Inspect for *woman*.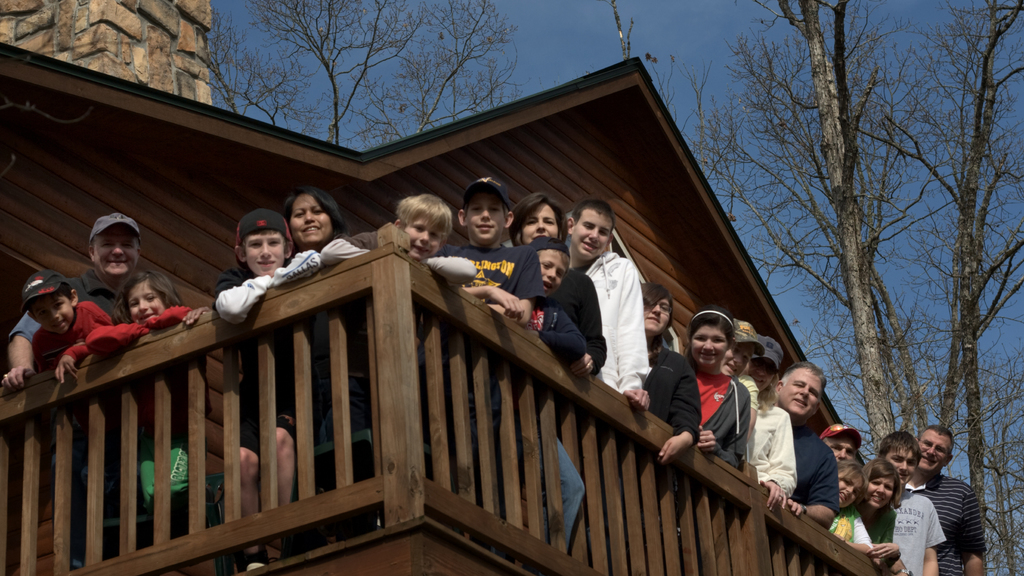
Inspection: x1=683, y1=307, x2=753, y2=468.
